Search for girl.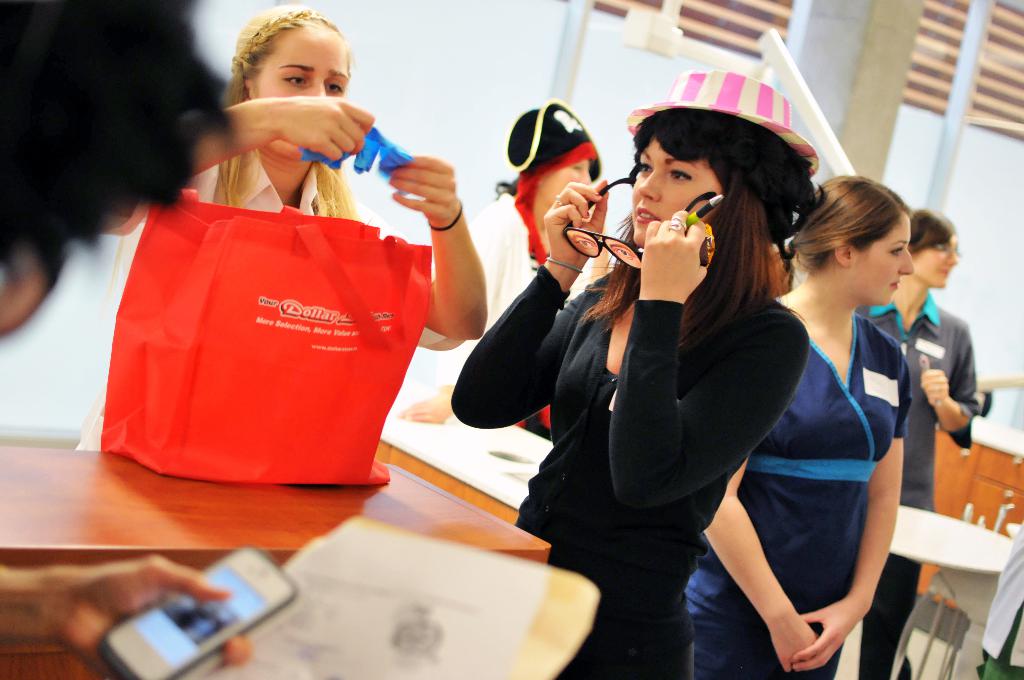
Found at [x1=685, y1=174, x2=911, y2=679].
